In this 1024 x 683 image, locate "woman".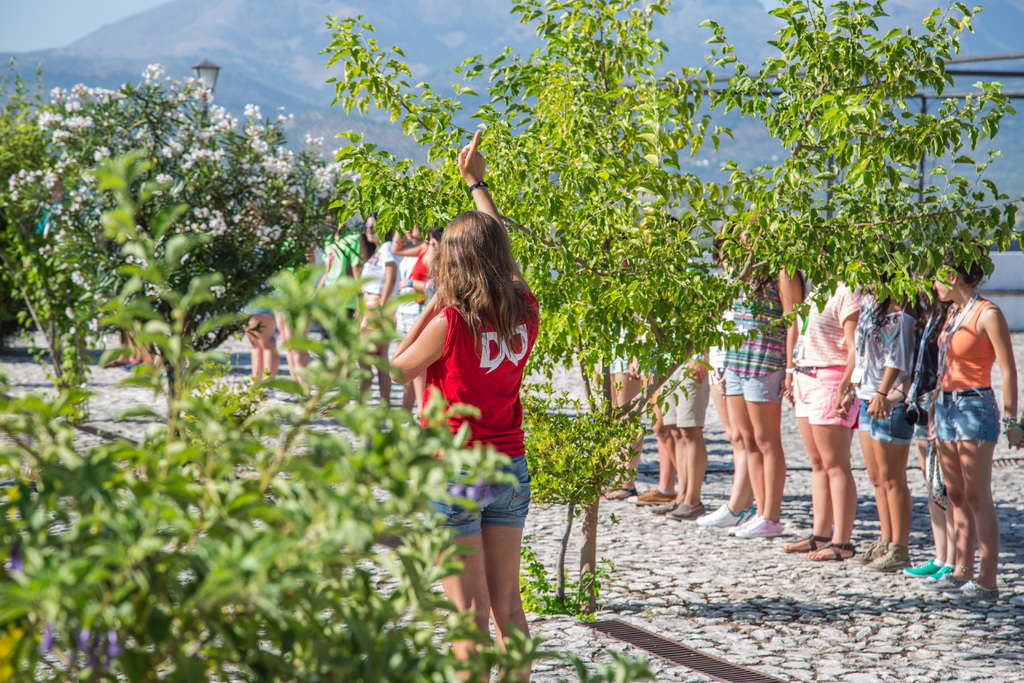
Bounding box: 703 201 766 517.
